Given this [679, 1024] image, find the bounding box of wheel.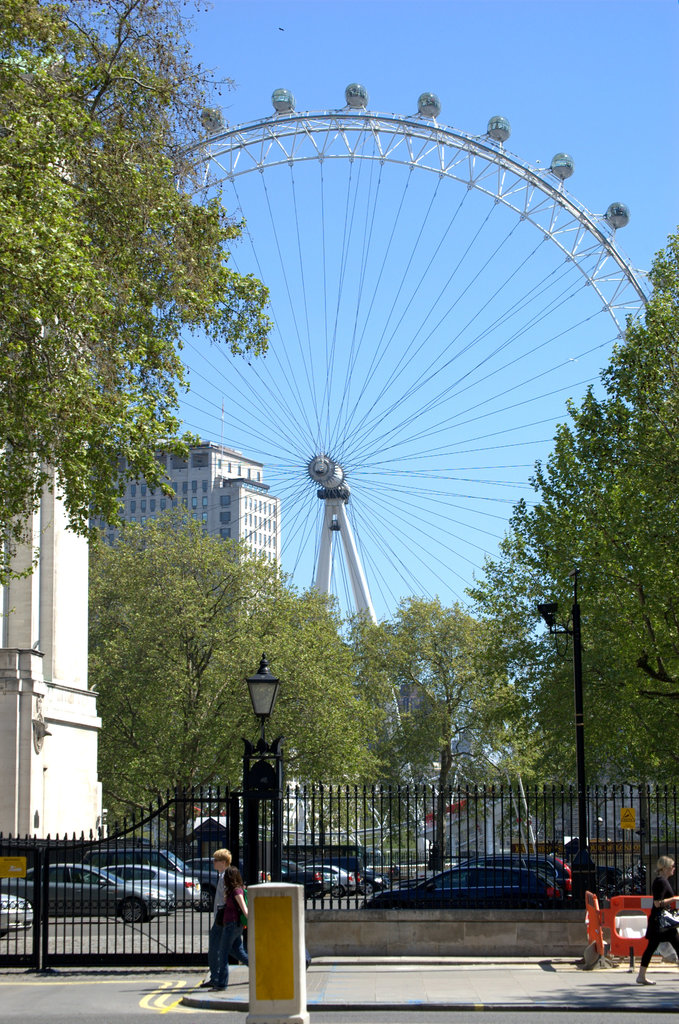
l=311, t=893, r=325, b=899.
